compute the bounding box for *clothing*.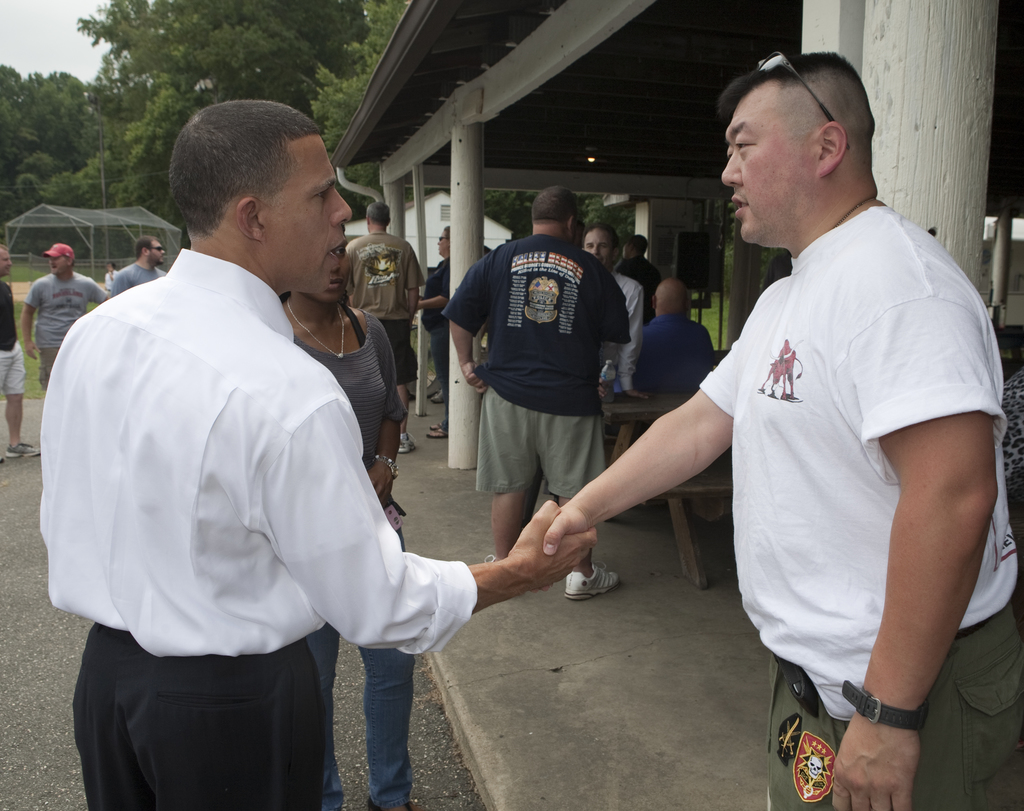
(x1=108, y1=260, x2=164, y2=299).
